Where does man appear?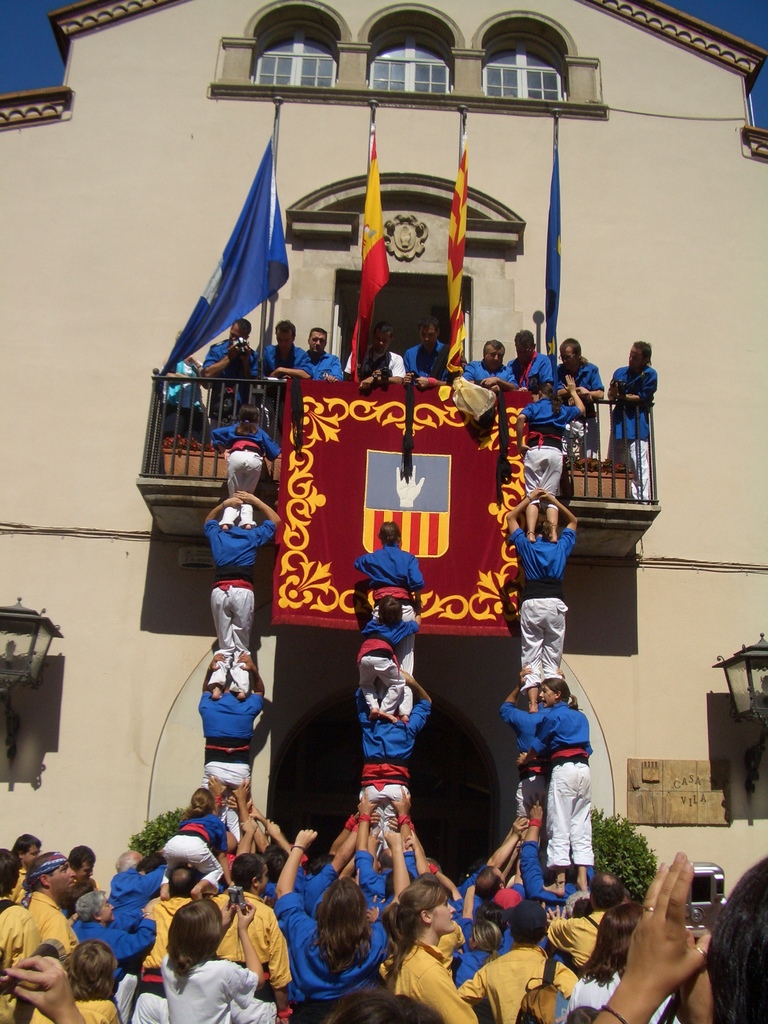
Appears at x1=349 y1=323 x2=407 y2=386.
